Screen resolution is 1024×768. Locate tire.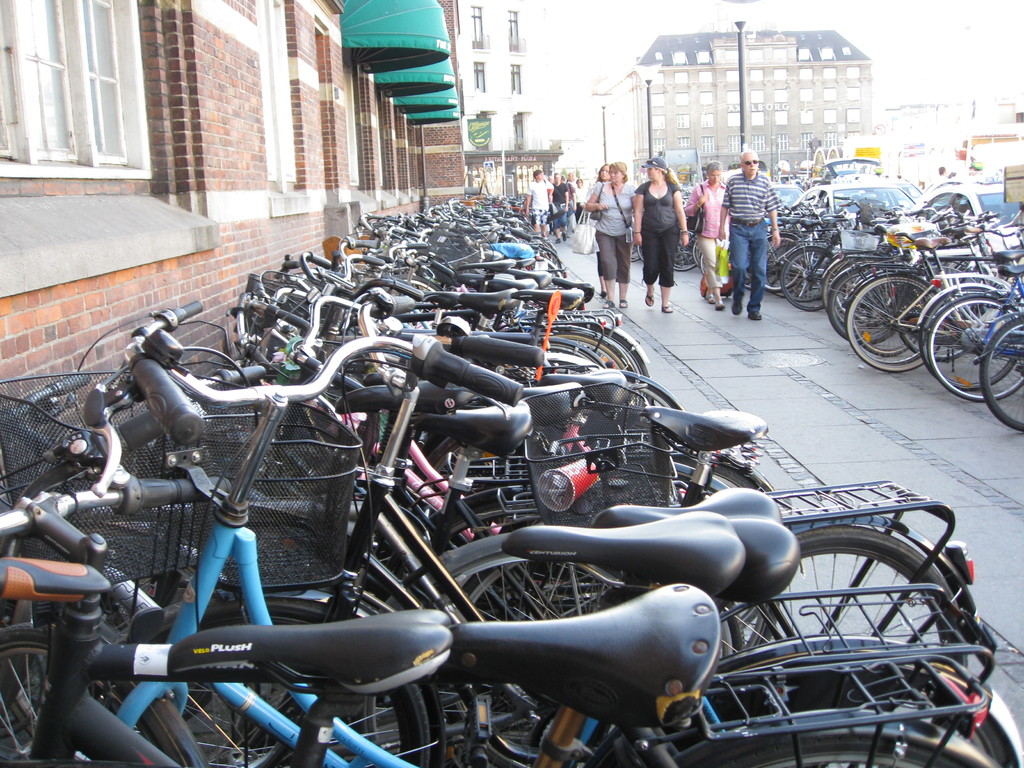
778, 246, 837, 312.
